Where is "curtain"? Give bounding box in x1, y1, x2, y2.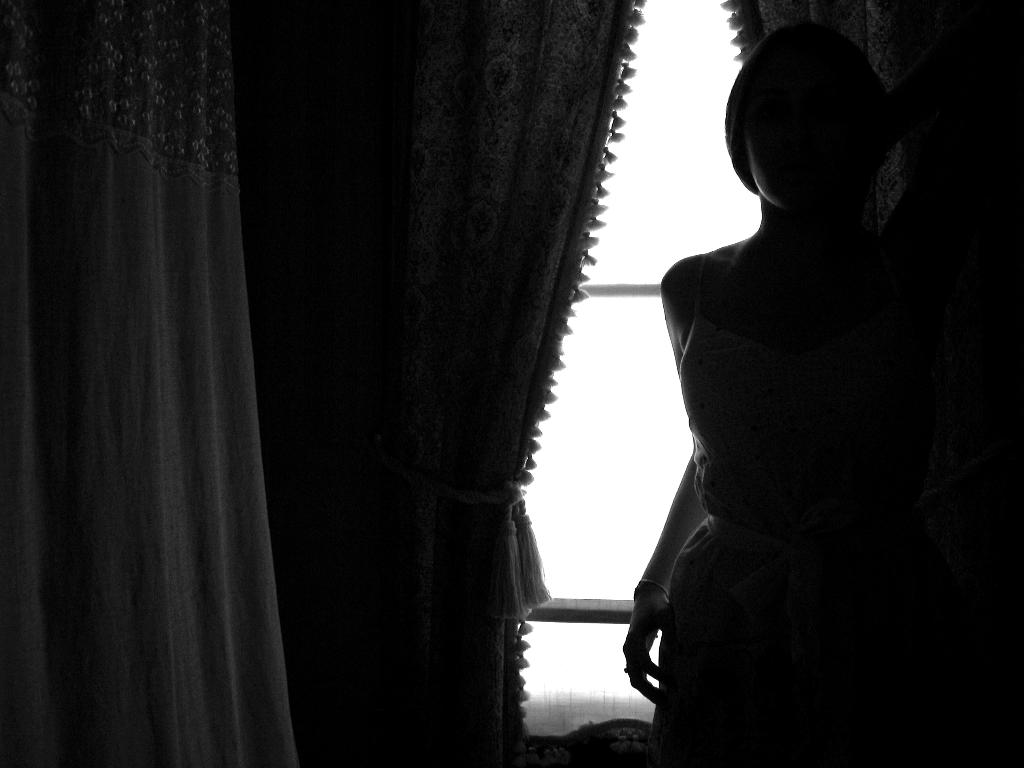
0, 0, 648, 767.
